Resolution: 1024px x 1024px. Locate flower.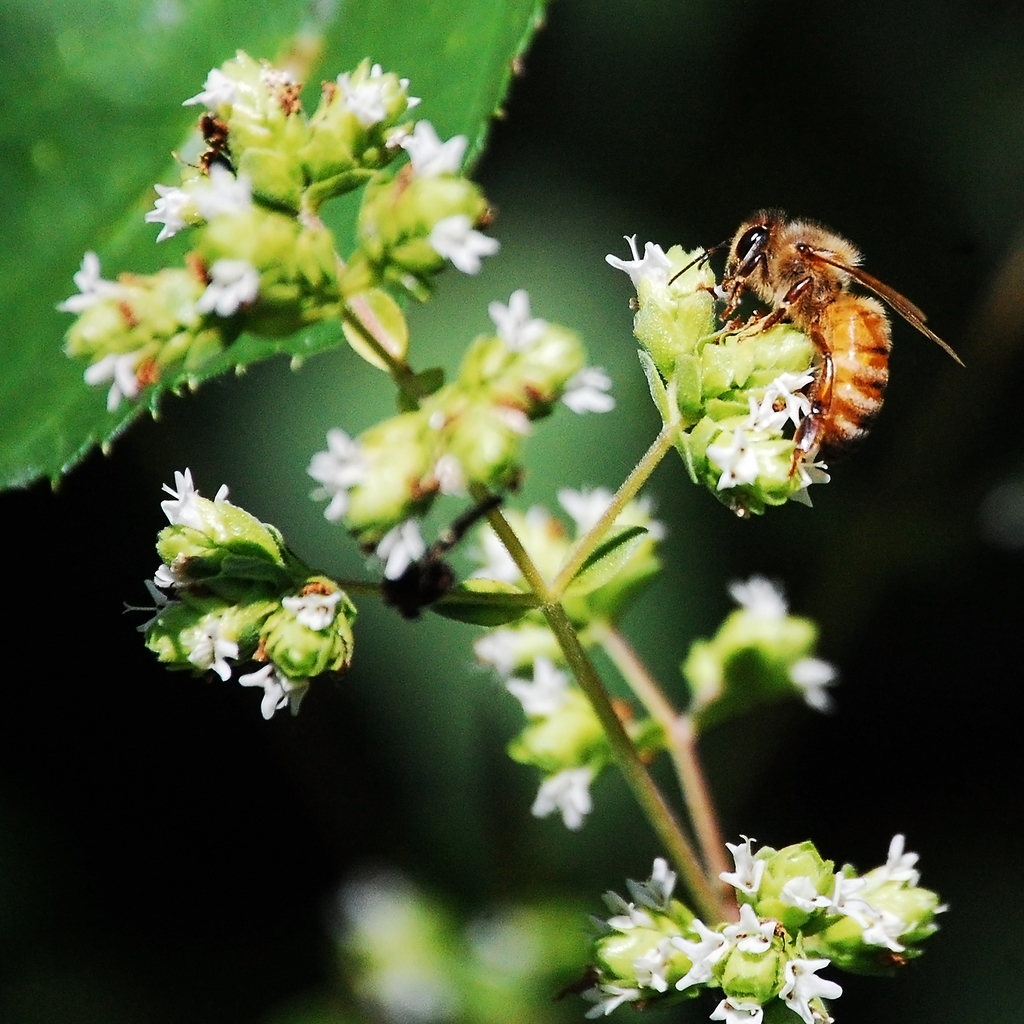
<box>196,264,264,305</box>.
